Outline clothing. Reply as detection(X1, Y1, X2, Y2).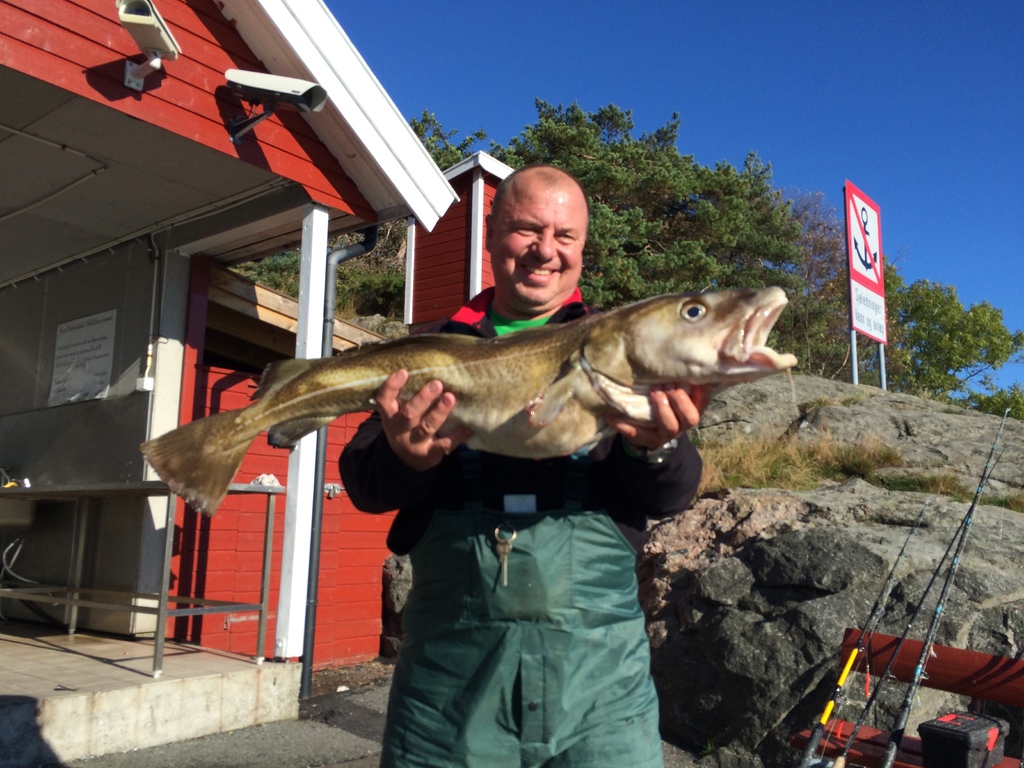
detection(323, 365, 720, 732).
